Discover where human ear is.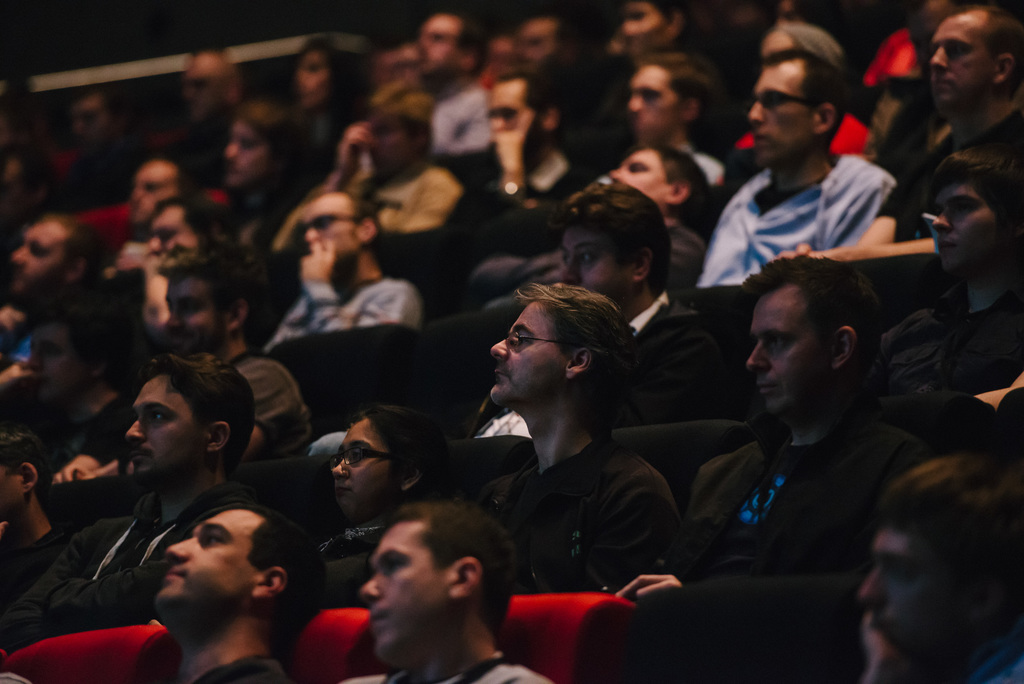
Discovered at [249,564,291,603].
